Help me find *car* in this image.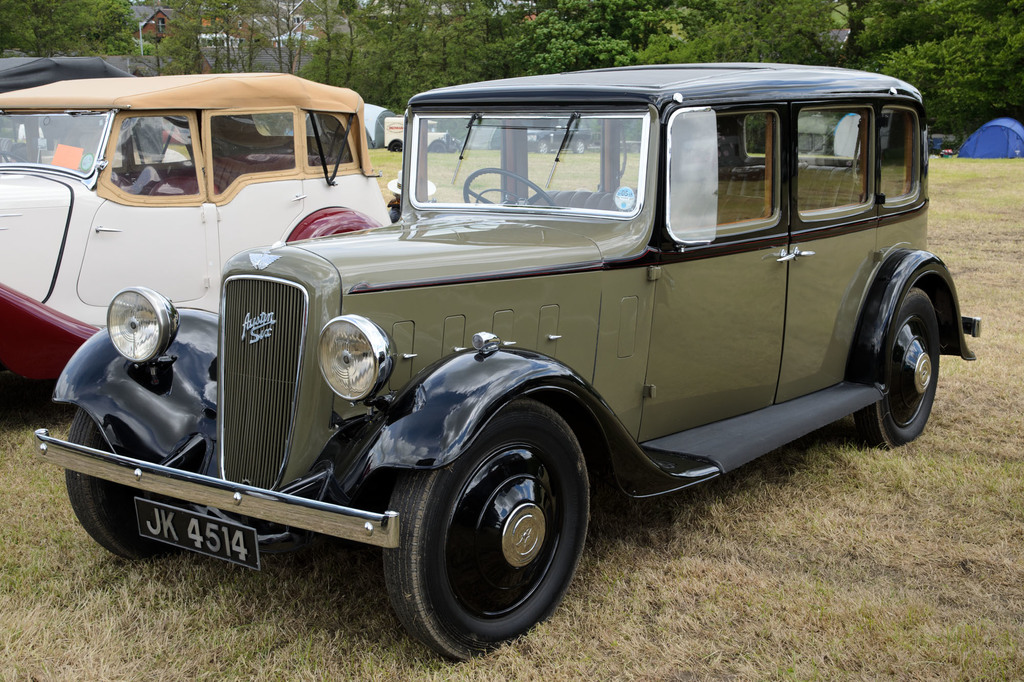
Found it: bbox=(33, 63, 984, 670).
